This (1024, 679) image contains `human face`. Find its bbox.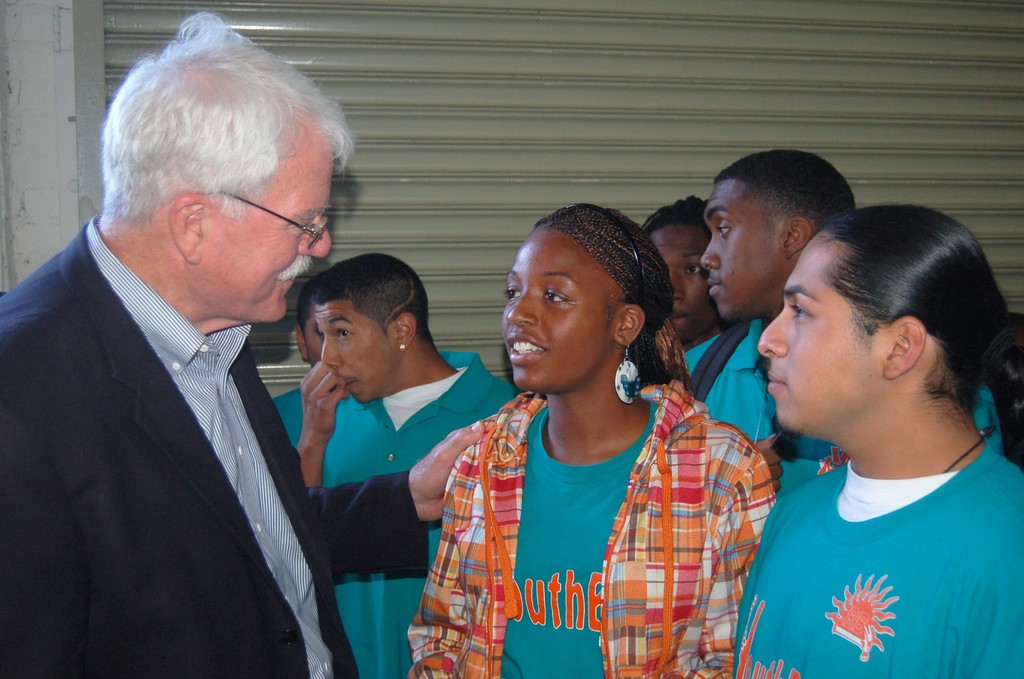
locate(315, 301, 397, 407).
